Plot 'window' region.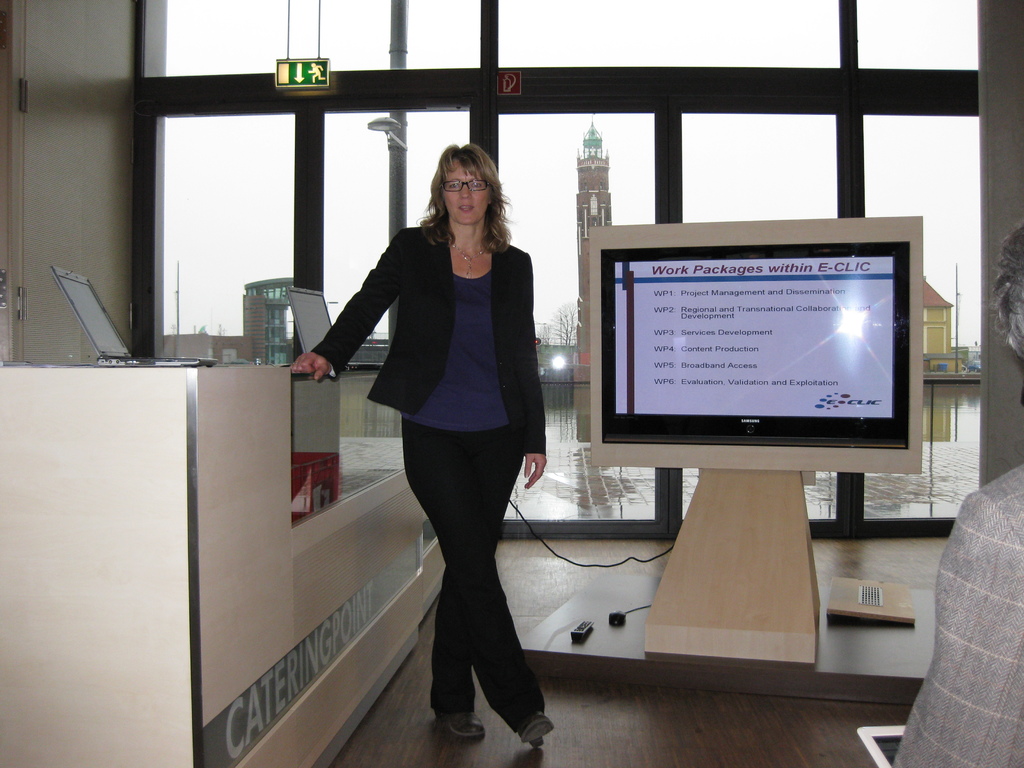
Plotted at [494,385,662,518].
